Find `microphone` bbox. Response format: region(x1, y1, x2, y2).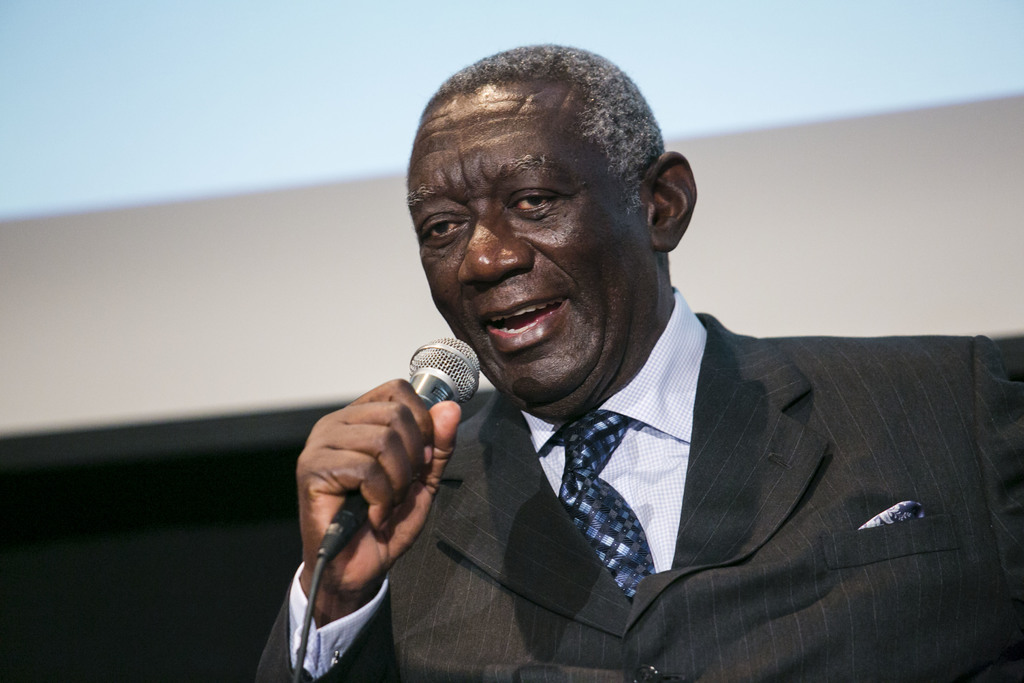
region(332, 330, 482, 531).
